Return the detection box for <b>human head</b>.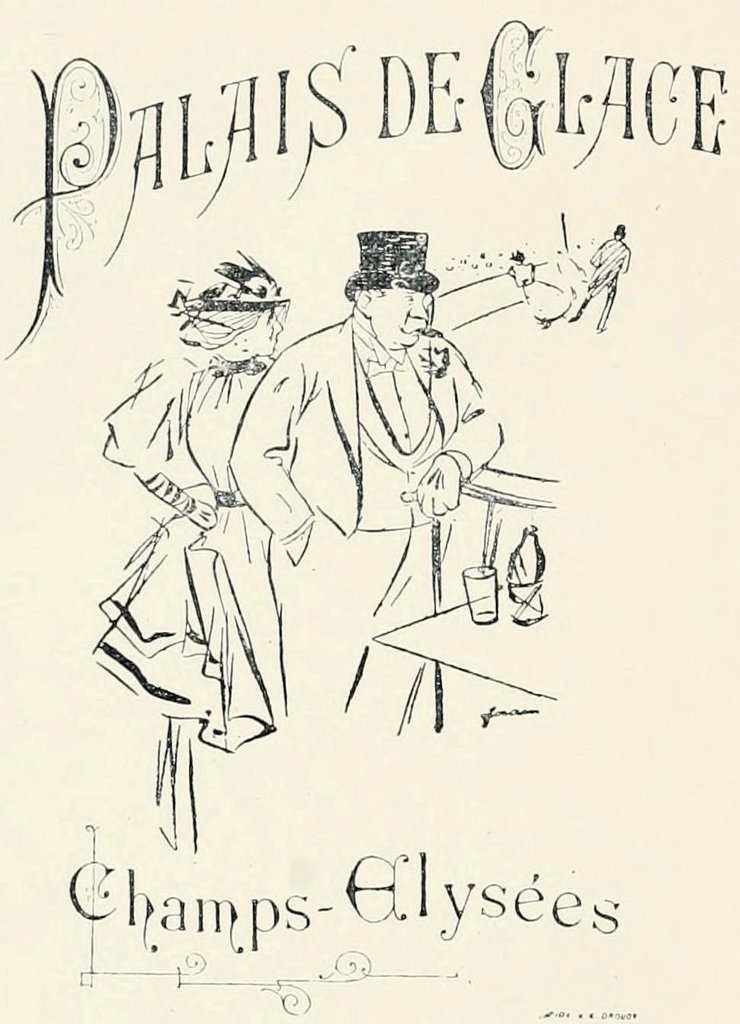
x1=26, y1=43, x2=114, y2=212.
